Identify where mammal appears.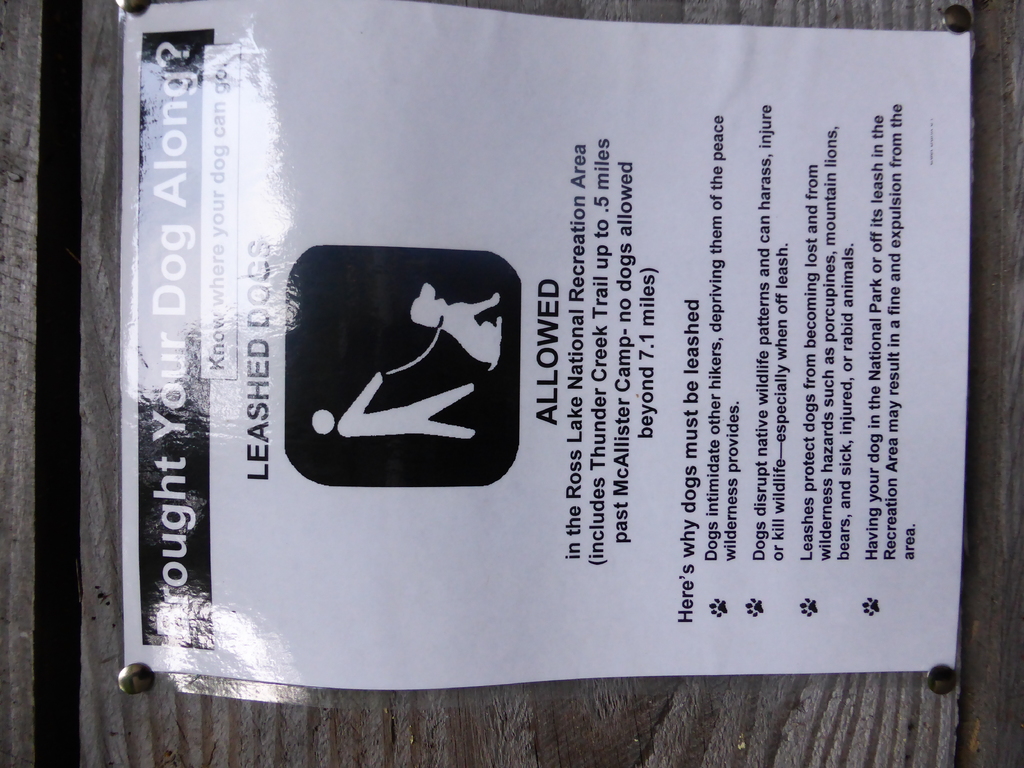
Appears at 311 365 477 441.
